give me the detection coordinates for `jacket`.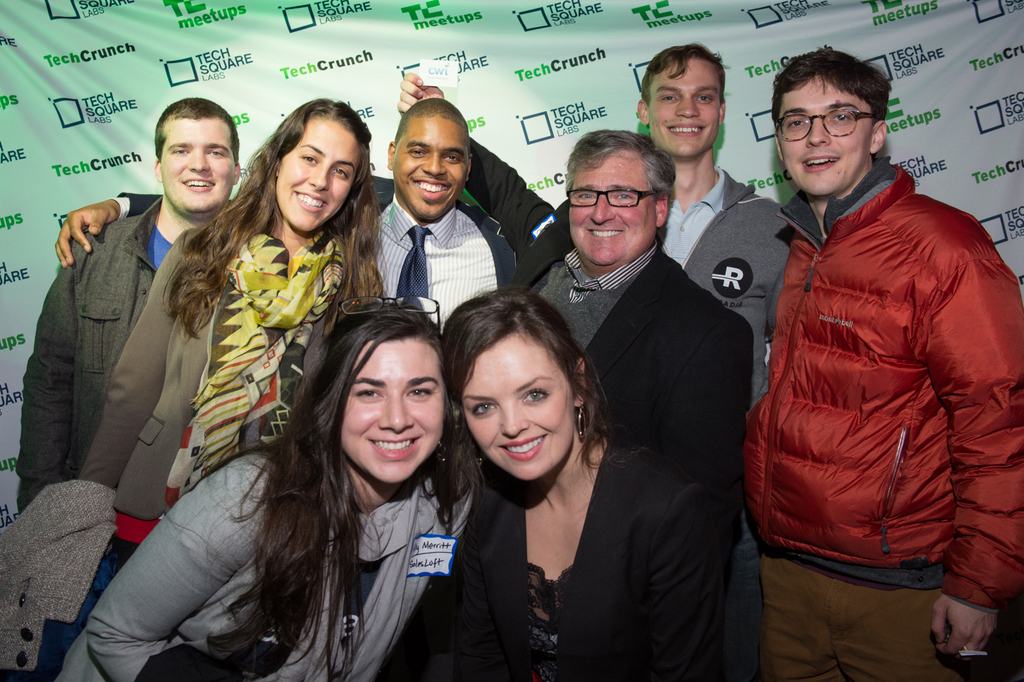
{"x1": 52, "y1": 448, "x2": 471, "y2": 681}.
